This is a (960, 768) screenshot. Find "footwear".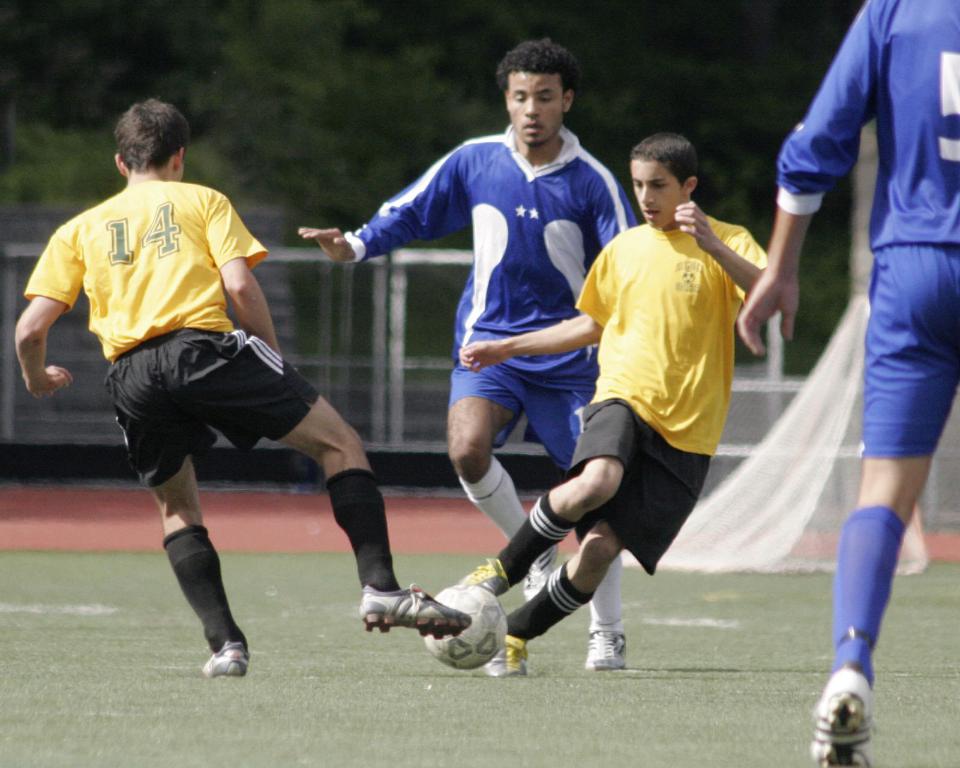
Bounding box: pyautogui.locateOnScreen(460, 558, 511, 602).
